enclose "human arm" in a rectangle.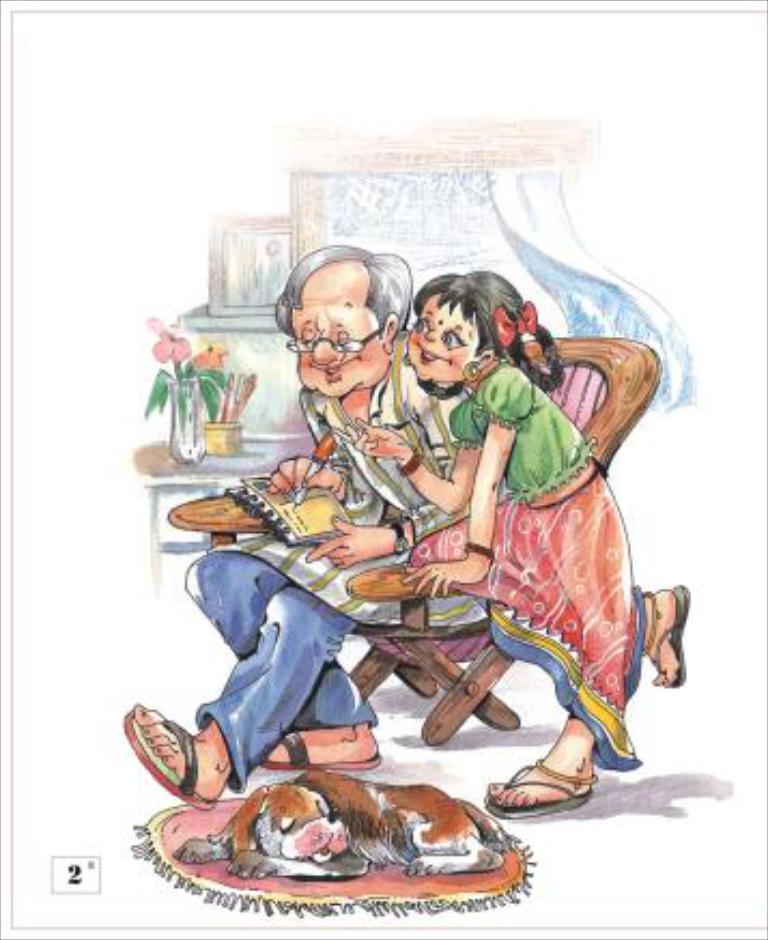
BBox(351, 391, 484, 510).
